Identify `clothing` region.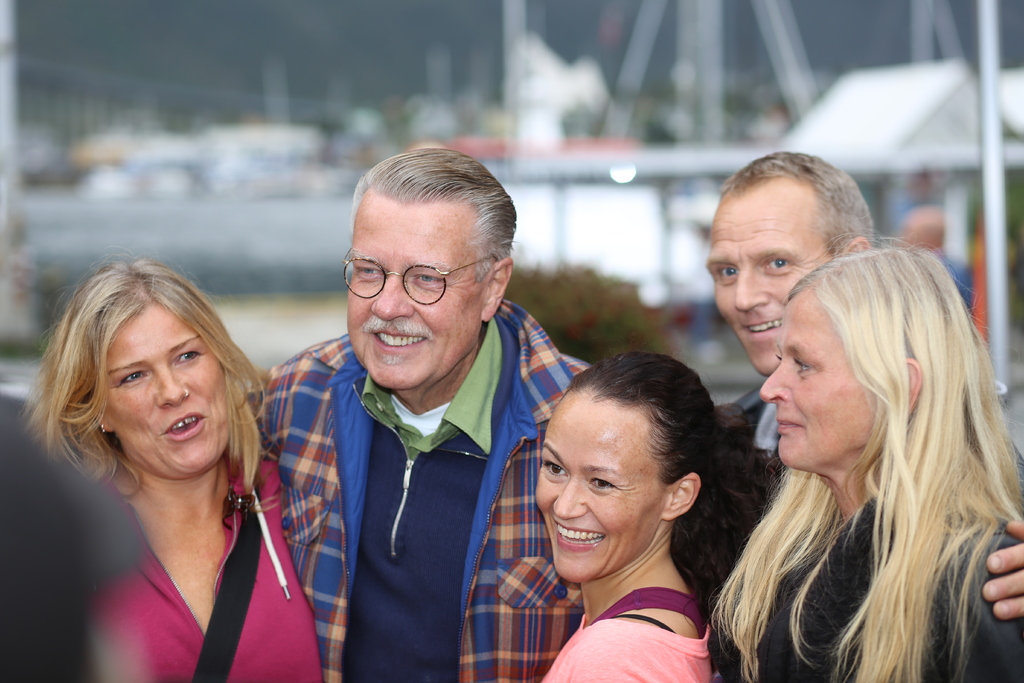
Region: <box>544,582,710,682</box>.
